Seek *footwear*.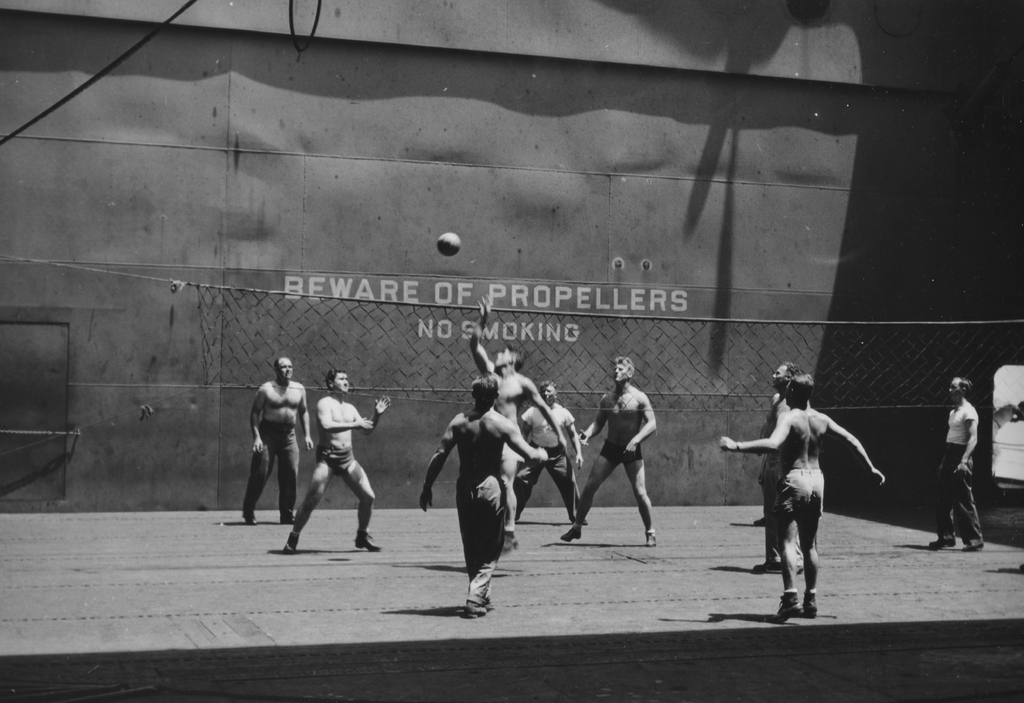
bbox=[353, 529, 381, 552].
